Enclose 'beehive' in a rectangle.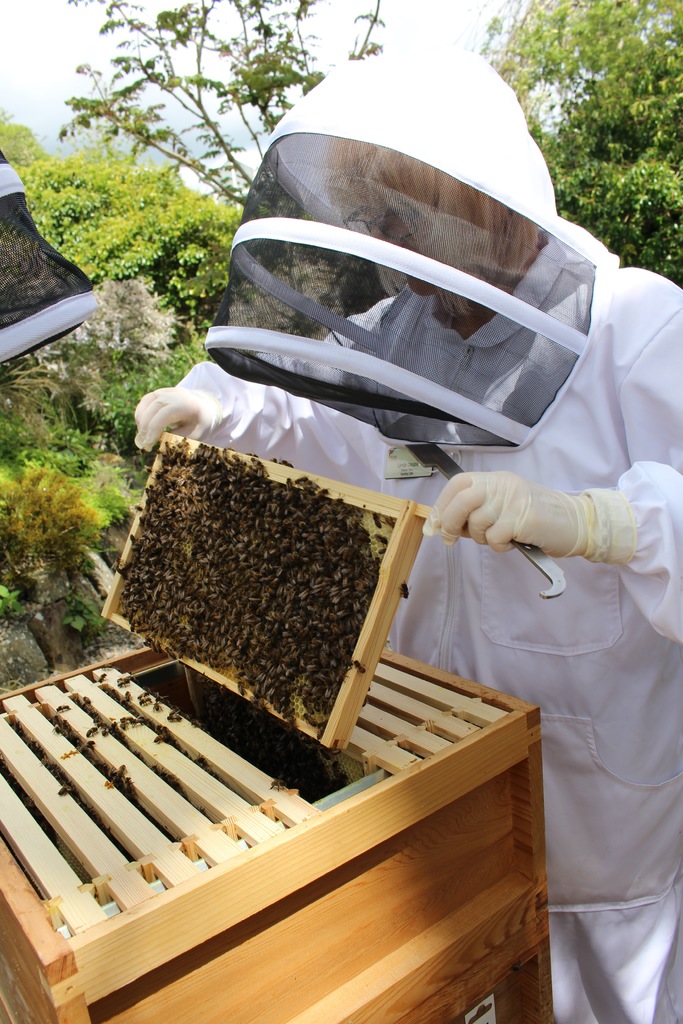
pyautogui.locateOnScreen(0, 640, 555, 1023).
